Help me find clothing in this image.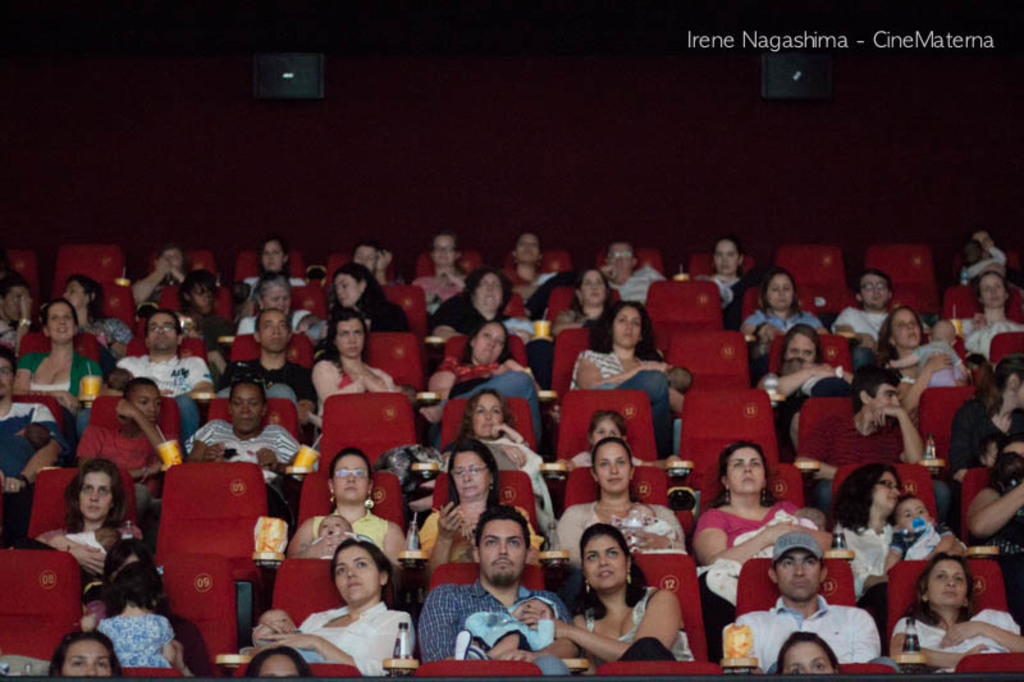
Found it: l=618, t=257, r=667, b=305.
